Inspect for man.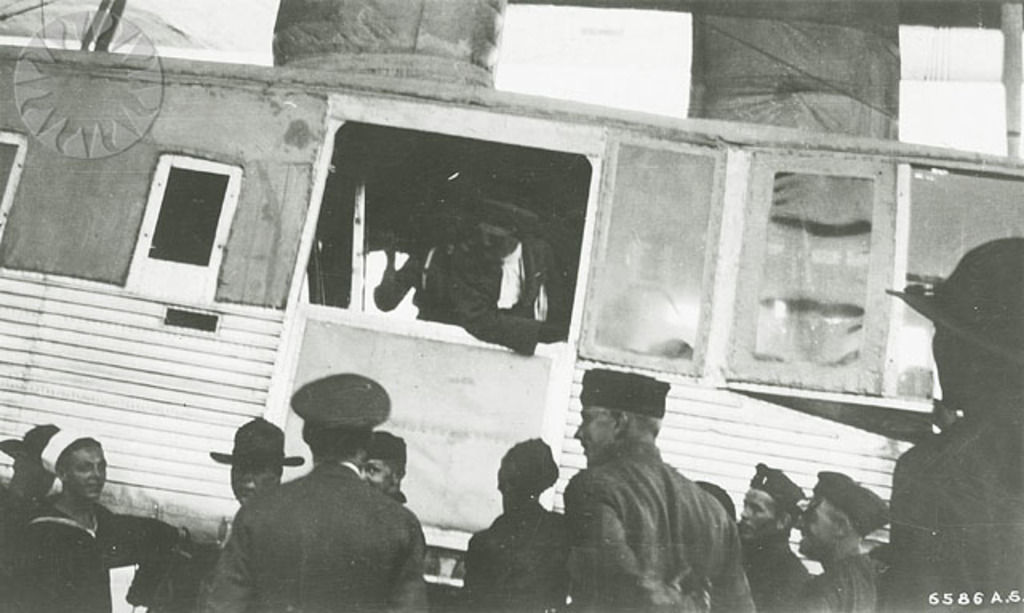
Inspection: crop(360, 427, 411, 530).
